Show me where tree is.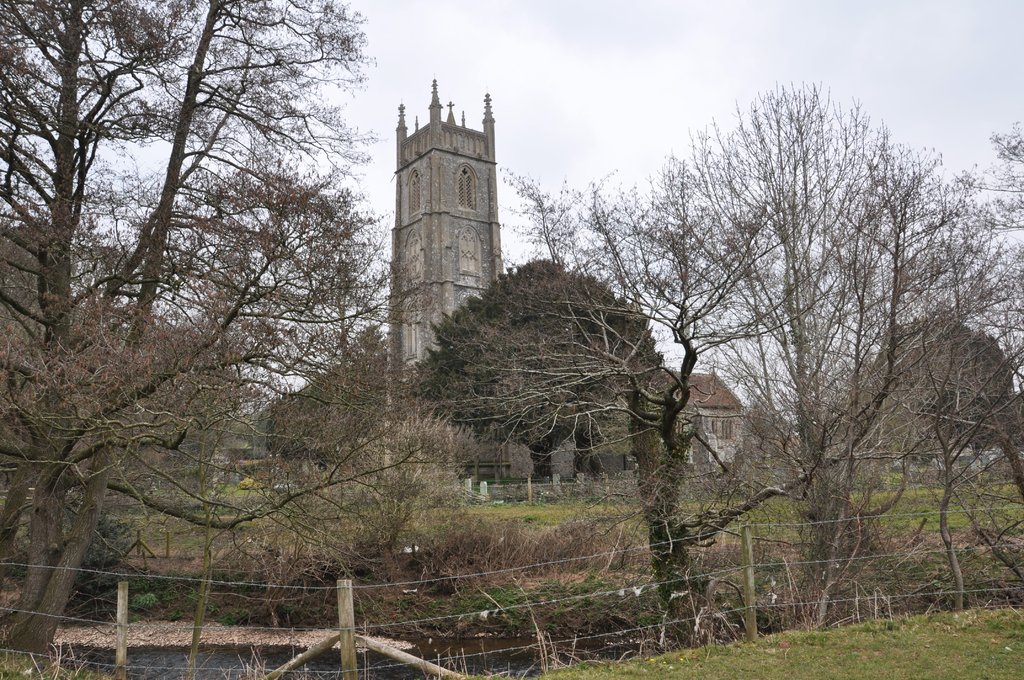
tree is at 837:313:1023:607.
